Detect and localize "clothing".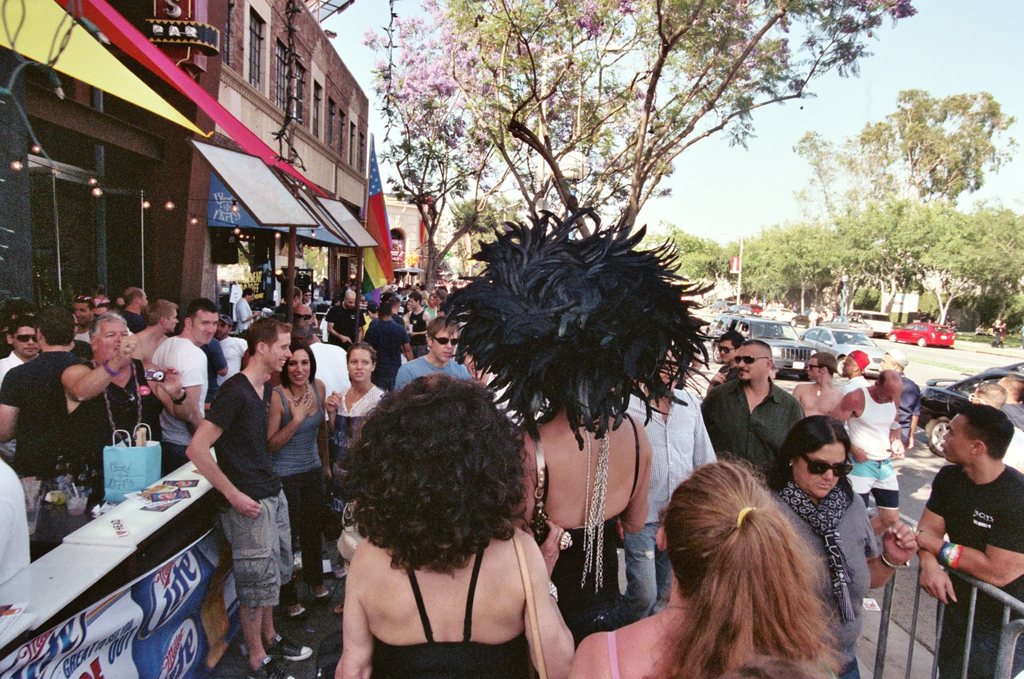
Localized at (847,397,898,519).
